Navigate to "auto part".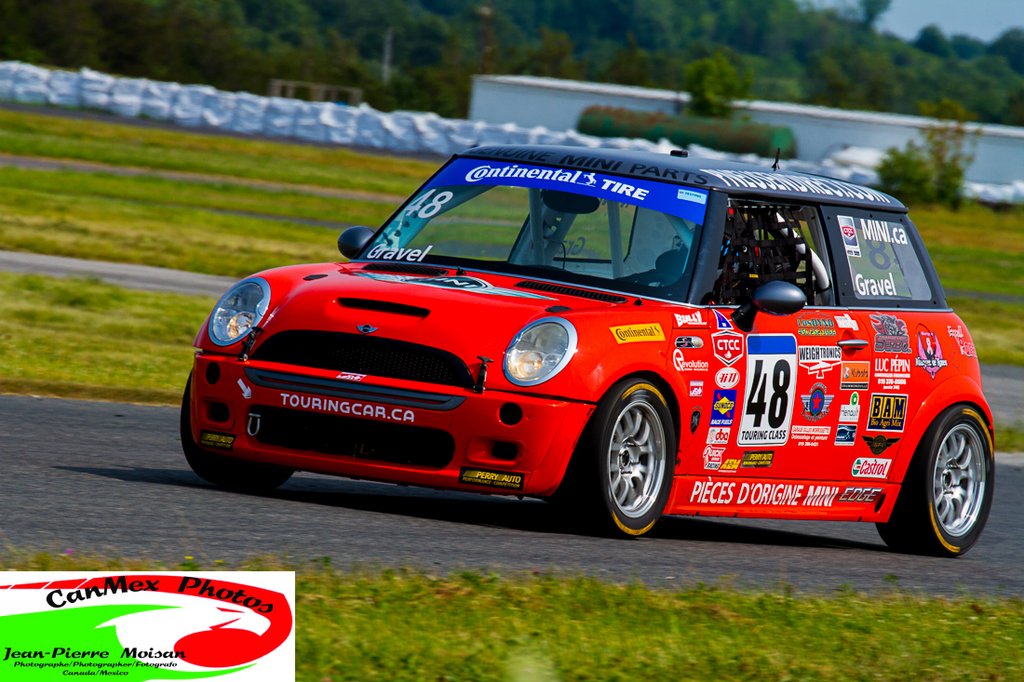
Navigation target: (x1=367, y1=156, x2=711, y2=305).
